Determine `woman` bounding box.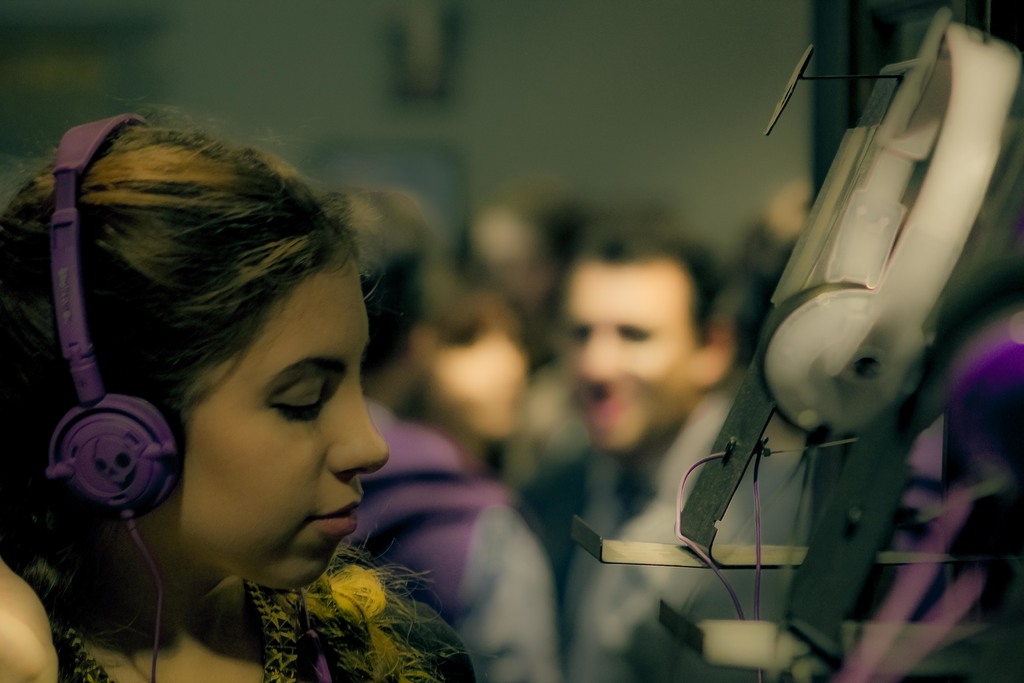
Determined: crop(541, 210, 806, 682).
